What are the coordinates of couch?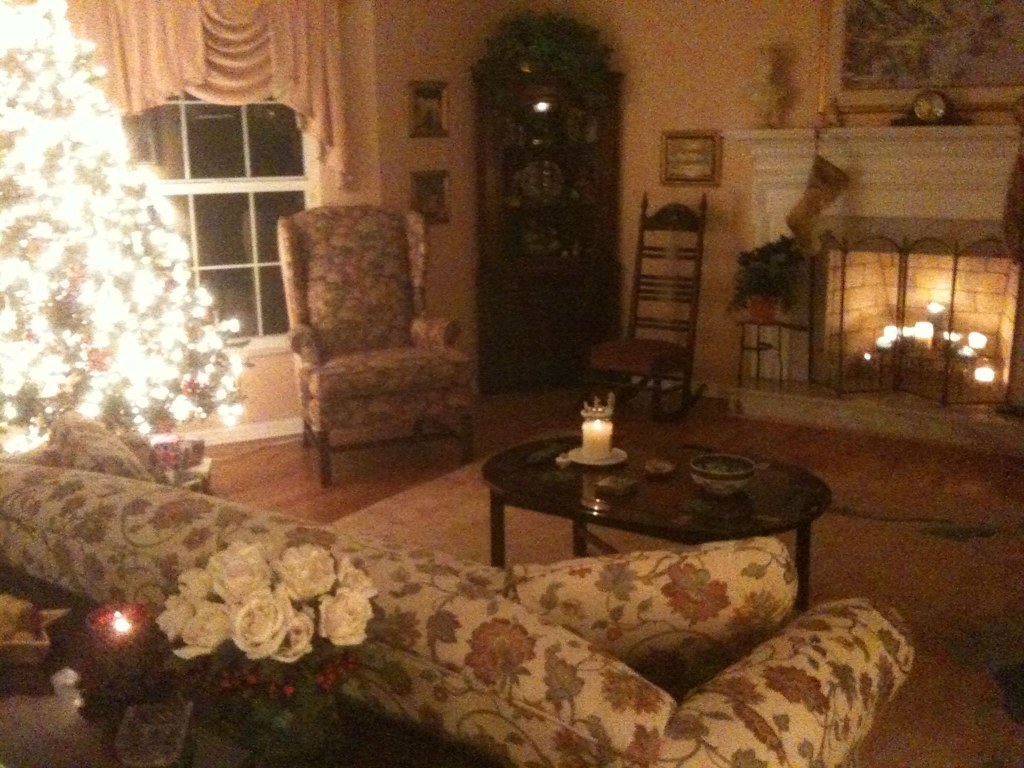
(0,420,910,767).
